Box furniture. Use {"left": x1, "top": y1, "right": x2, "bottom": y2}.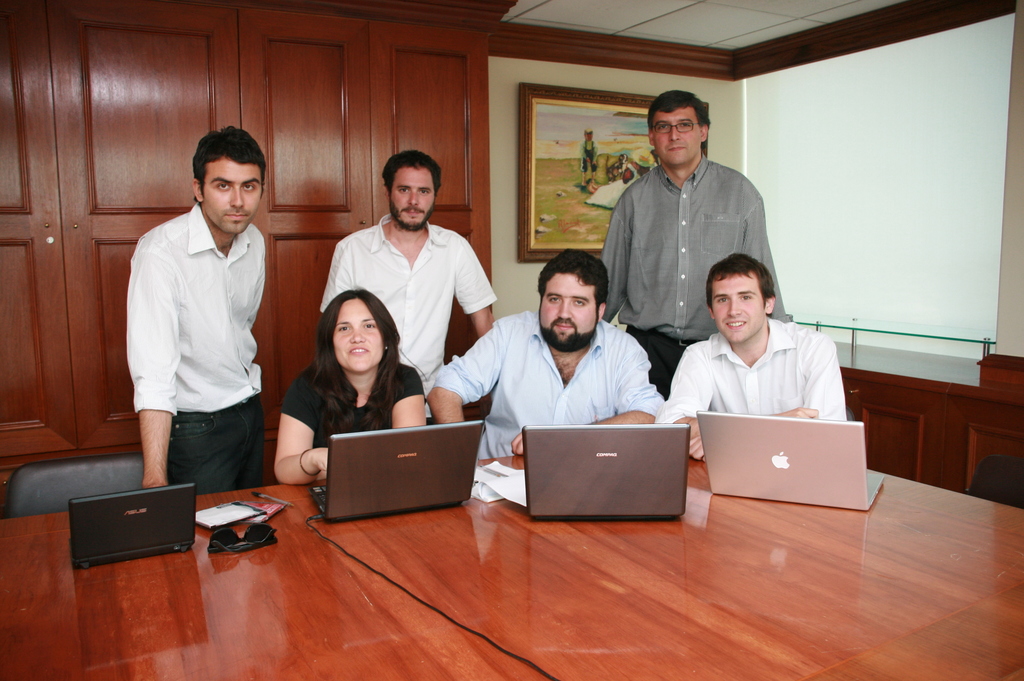
{"left": 0, "top": 456, "right": 144, "bottom": 512}.
